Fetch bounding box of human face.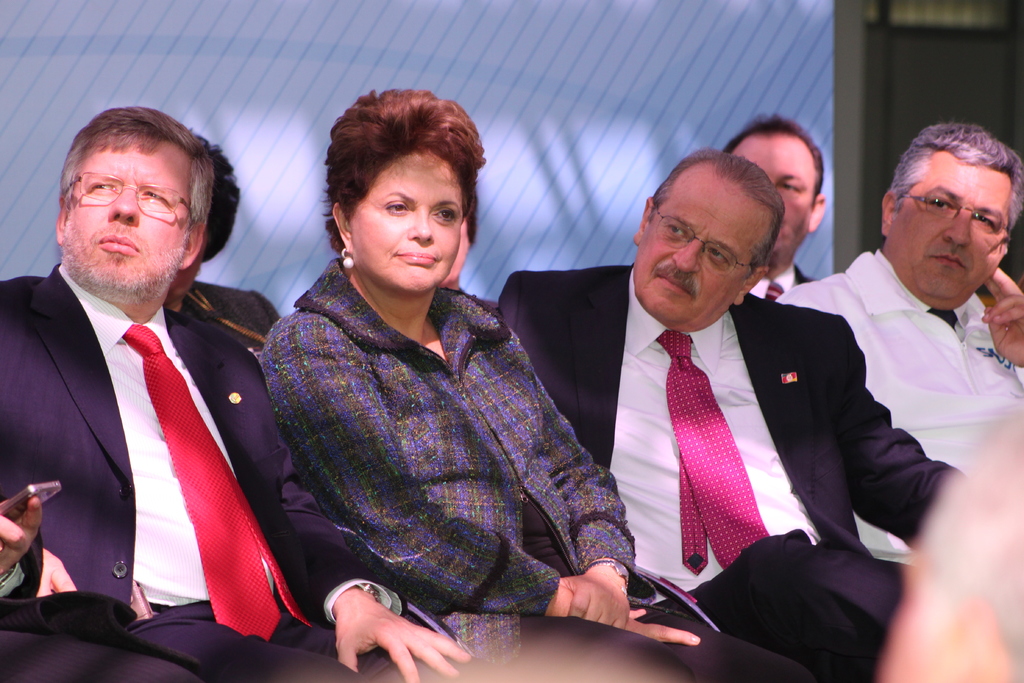
Bbox: x1=354 y1=144 x2=465 y2=293.
